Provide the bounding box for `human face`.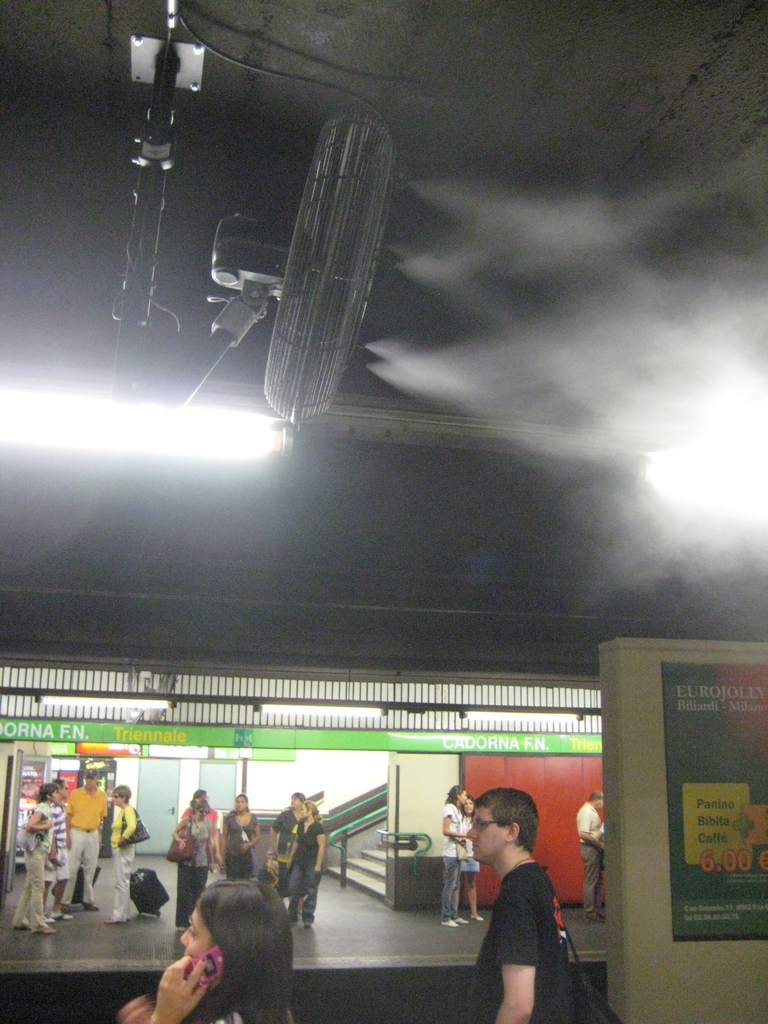
{"left": 49, "top": 788, "right": 60, "bottom": 804}.
